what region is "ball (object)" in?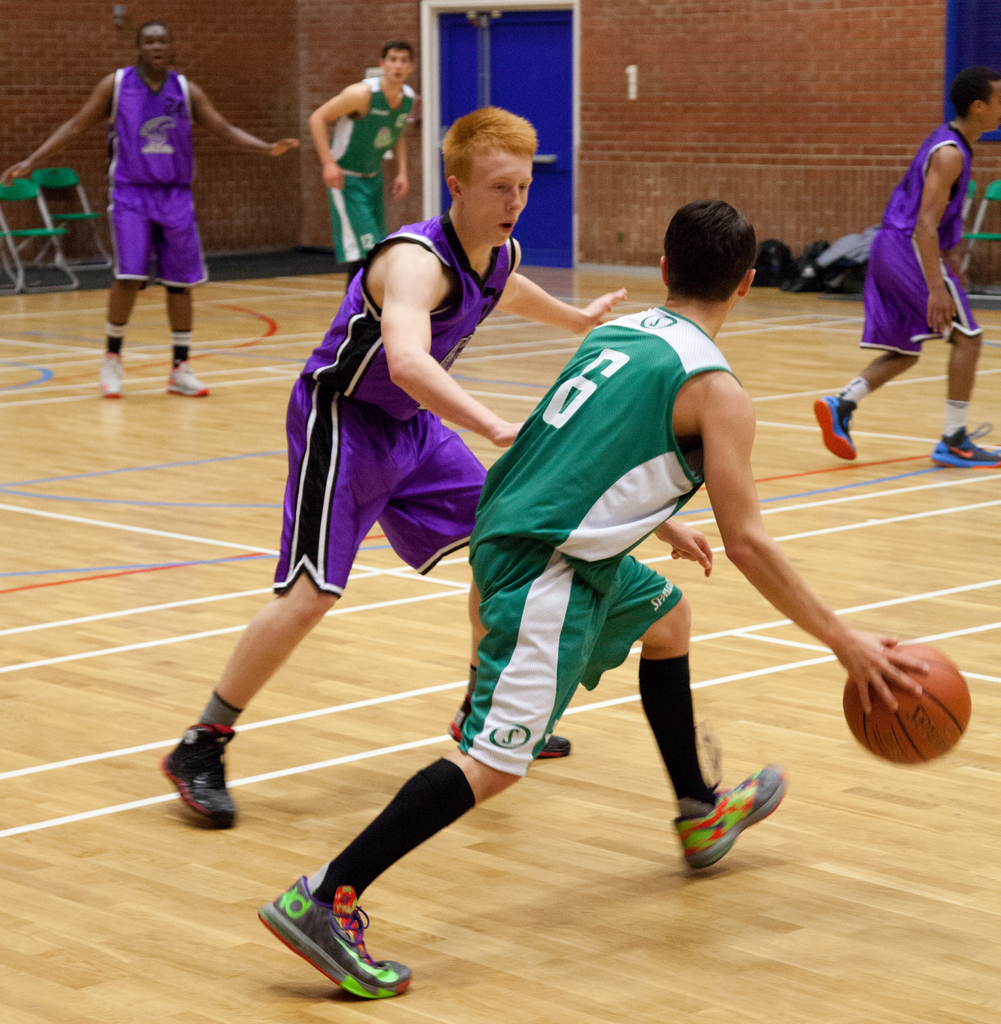
[844,643,964,762].
